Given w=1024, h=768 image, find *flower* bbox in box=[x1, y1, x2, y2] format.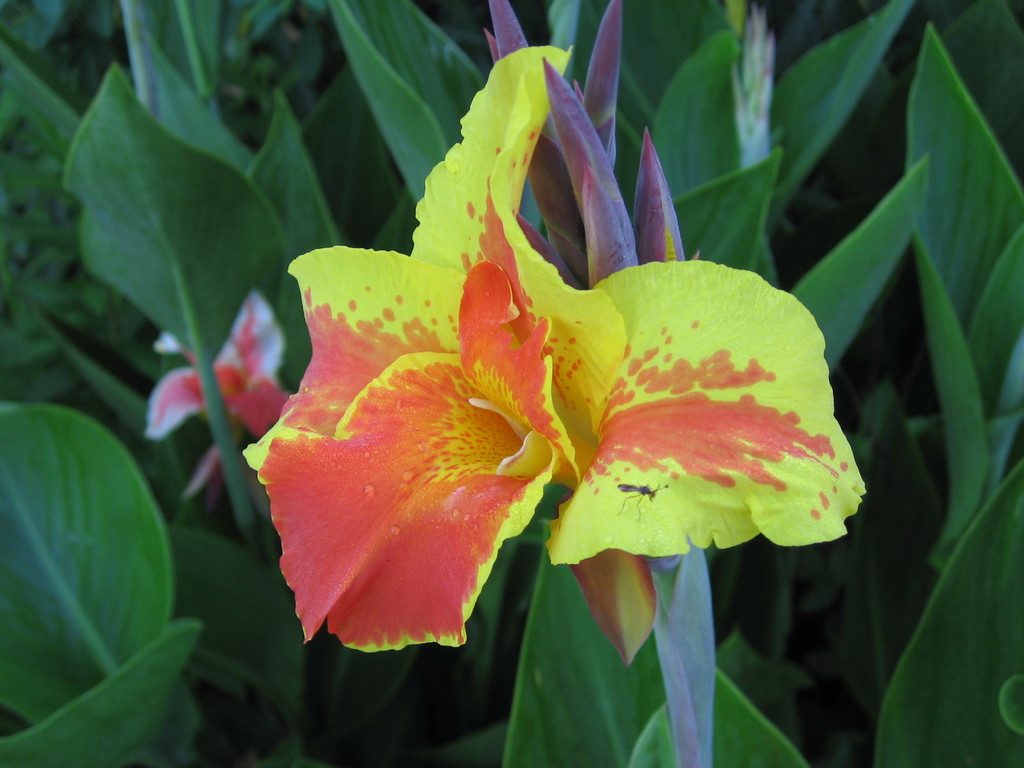
box=[144, 288, 292, 495].
